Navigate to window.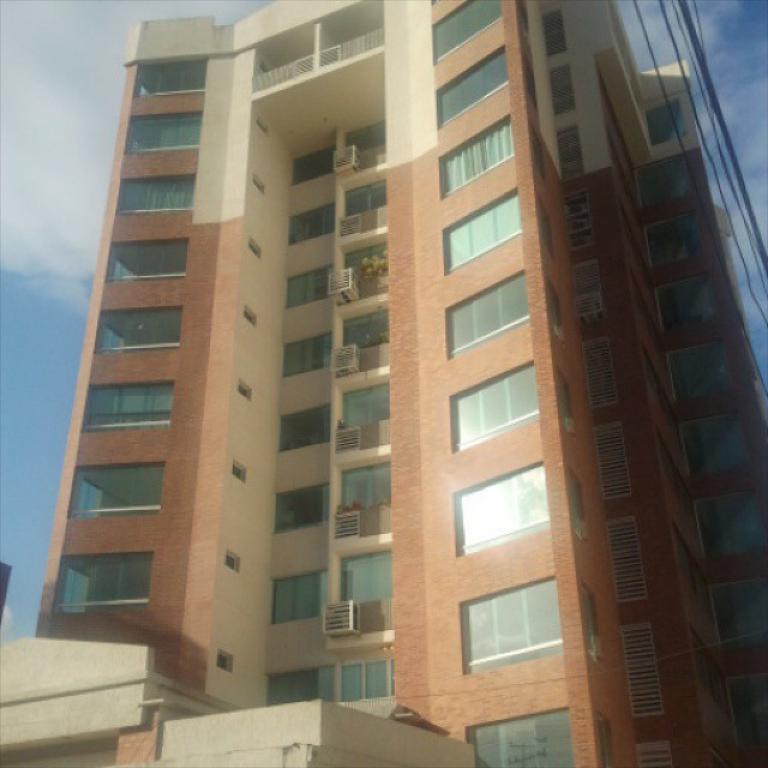
Navigation target: bbox(234, 458, 246, 481).
